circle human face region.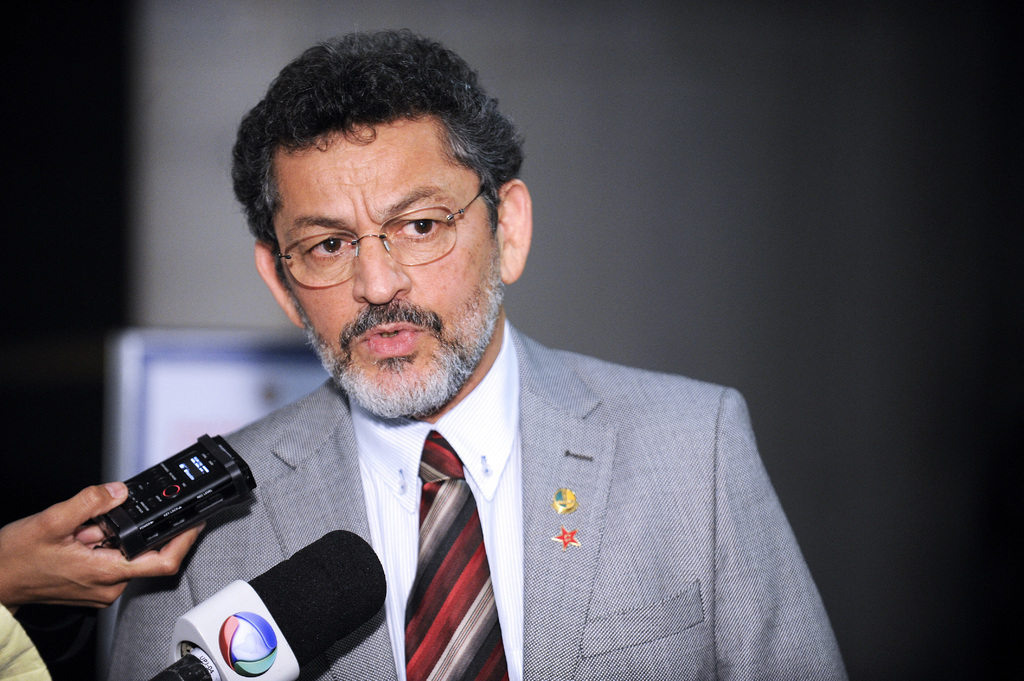
Region: (left=269, top=116, right=504, bottom=419).
